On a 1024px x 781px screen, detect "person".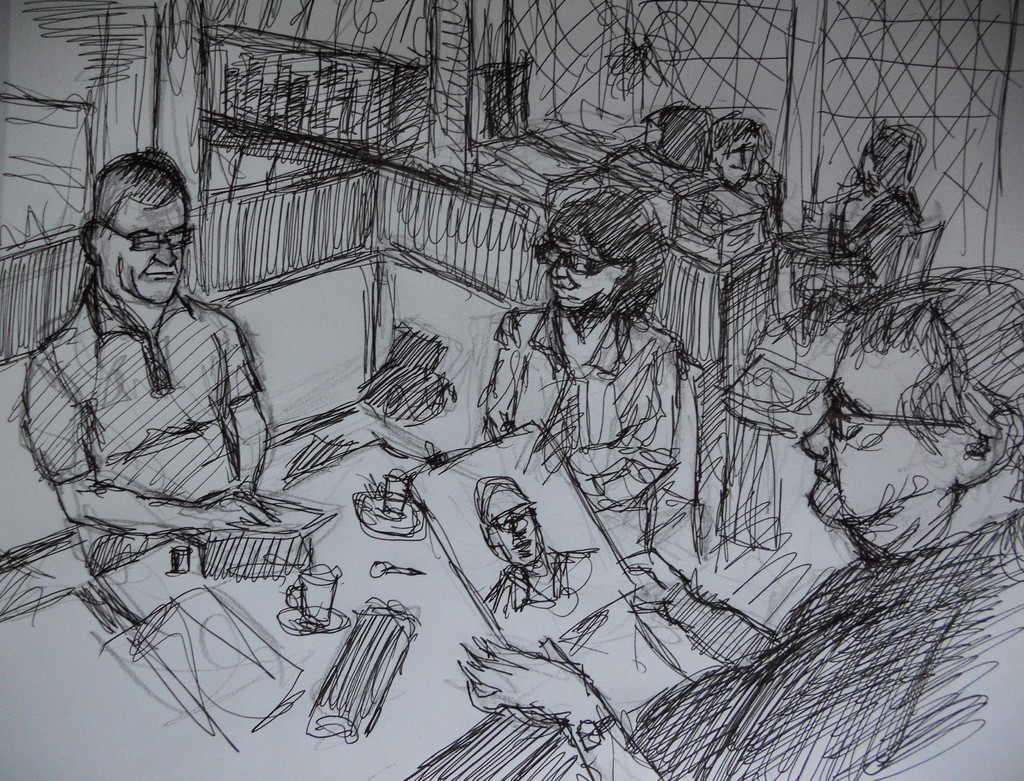
BBox(26, 145, 275, 574).
